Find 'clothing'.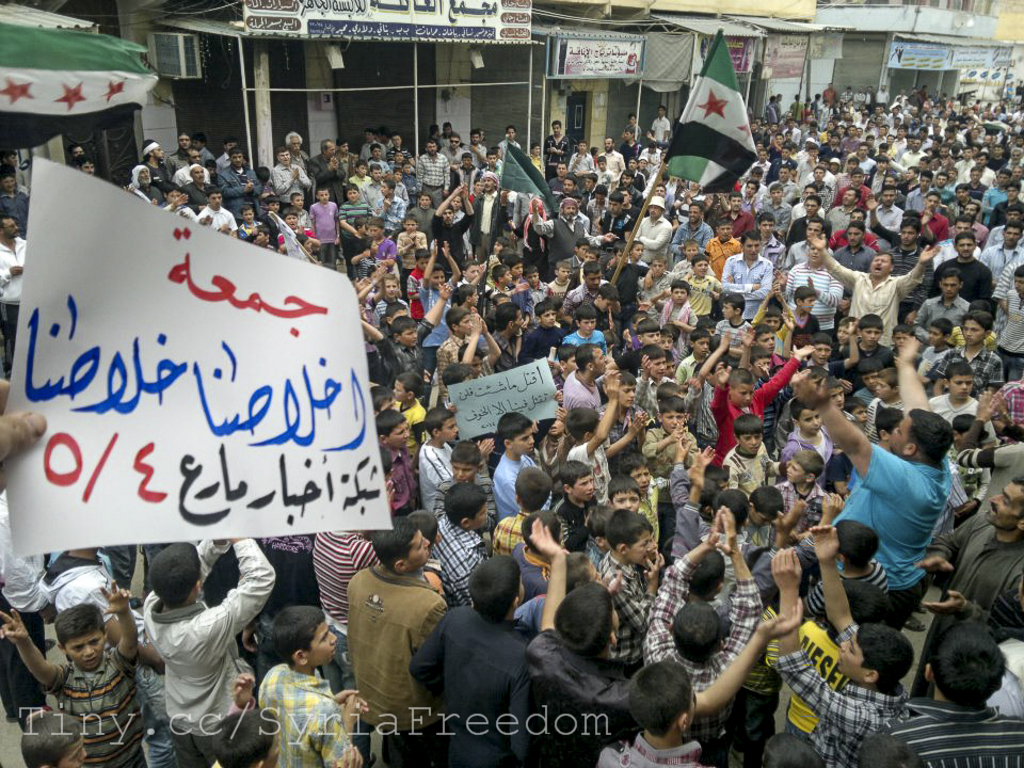
rect(202, 208, 238, 236).
